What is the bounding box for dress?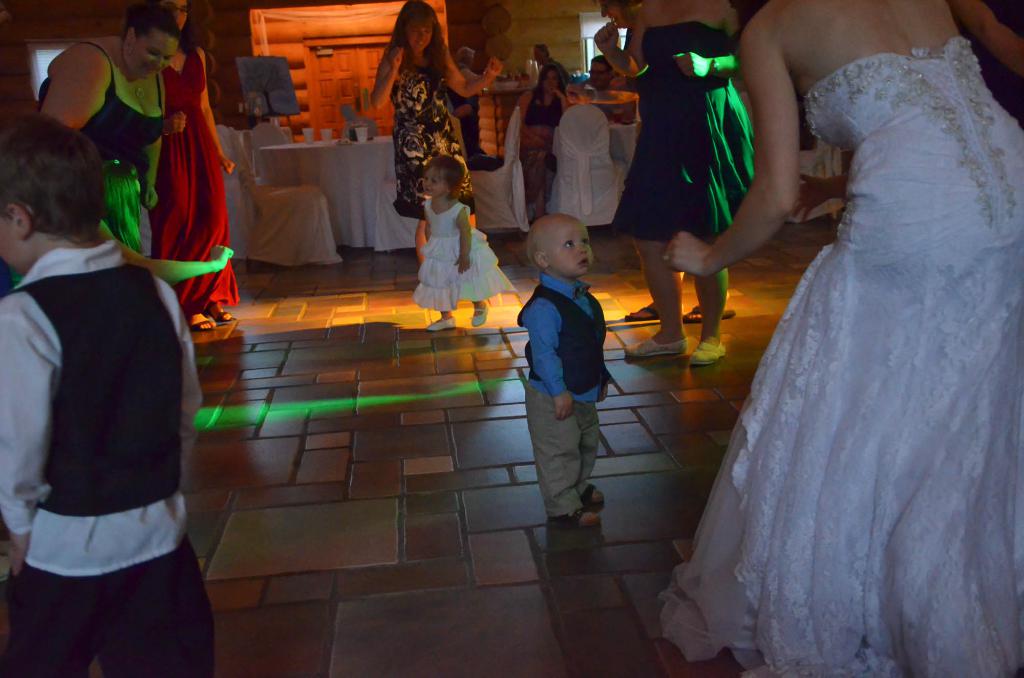
<box>39,43,164,258</box>.
